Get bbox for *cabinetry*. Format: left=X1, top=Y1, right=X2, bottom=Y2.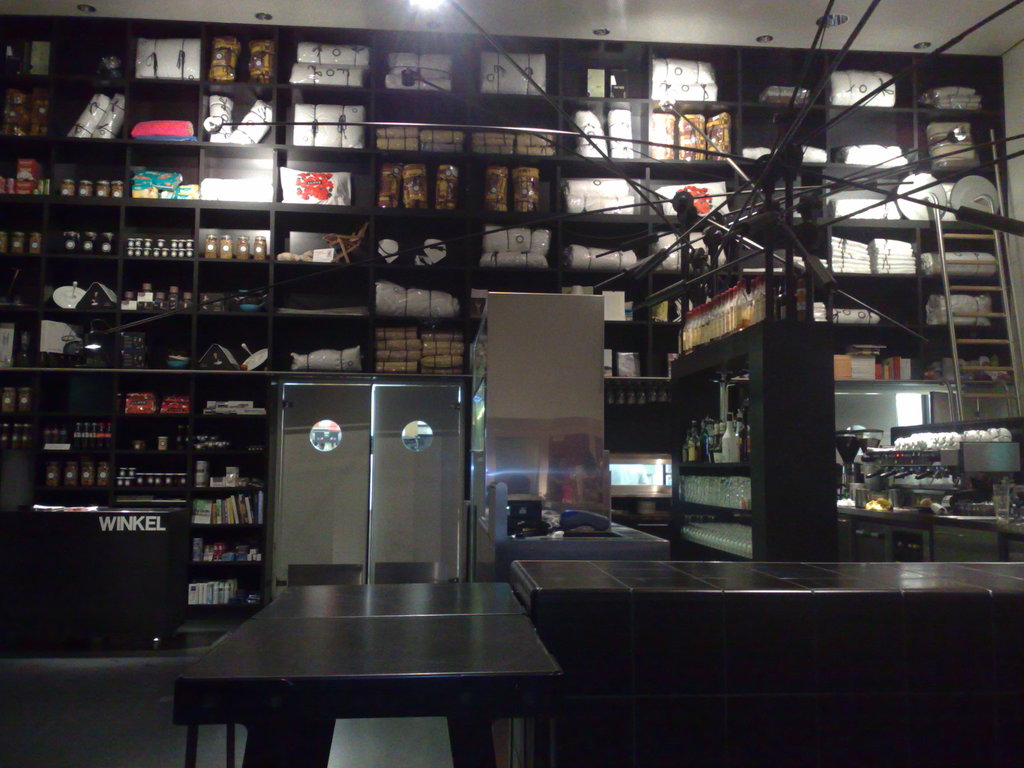
left=0, top=381, right=287, bottom=618.
